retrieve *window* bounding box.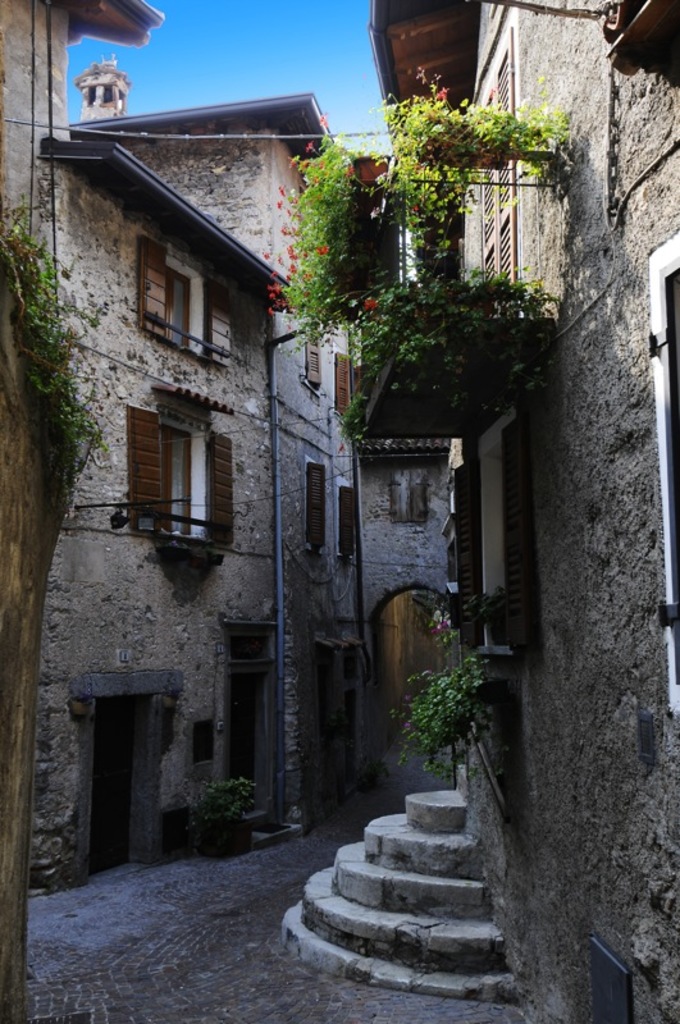
Bounding box: {"left": 336, "top": 471, "right": 364, "bottom": 566}.
